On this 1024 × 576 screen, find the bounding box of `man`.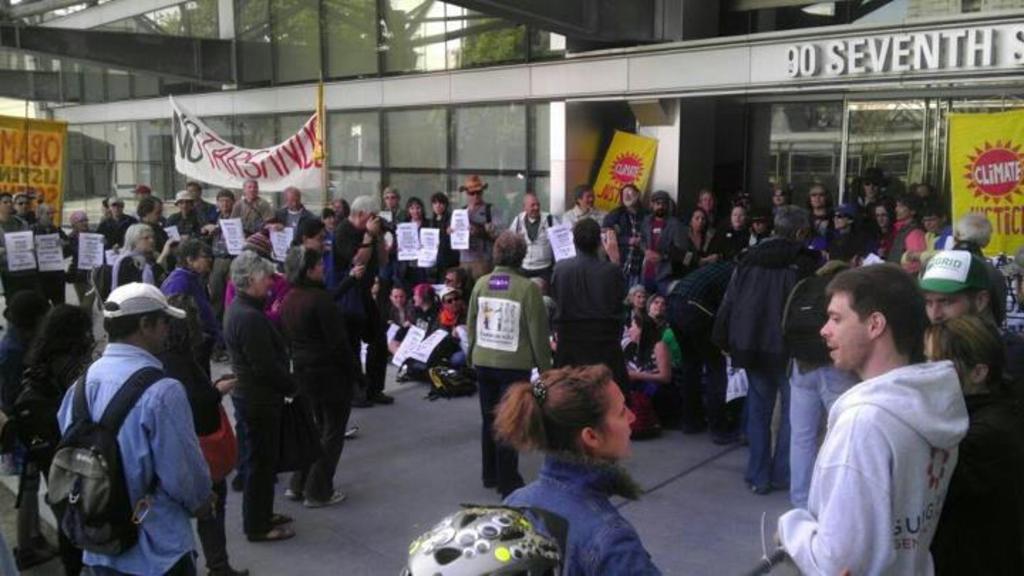
Bounding box: 30,205,71,319.
